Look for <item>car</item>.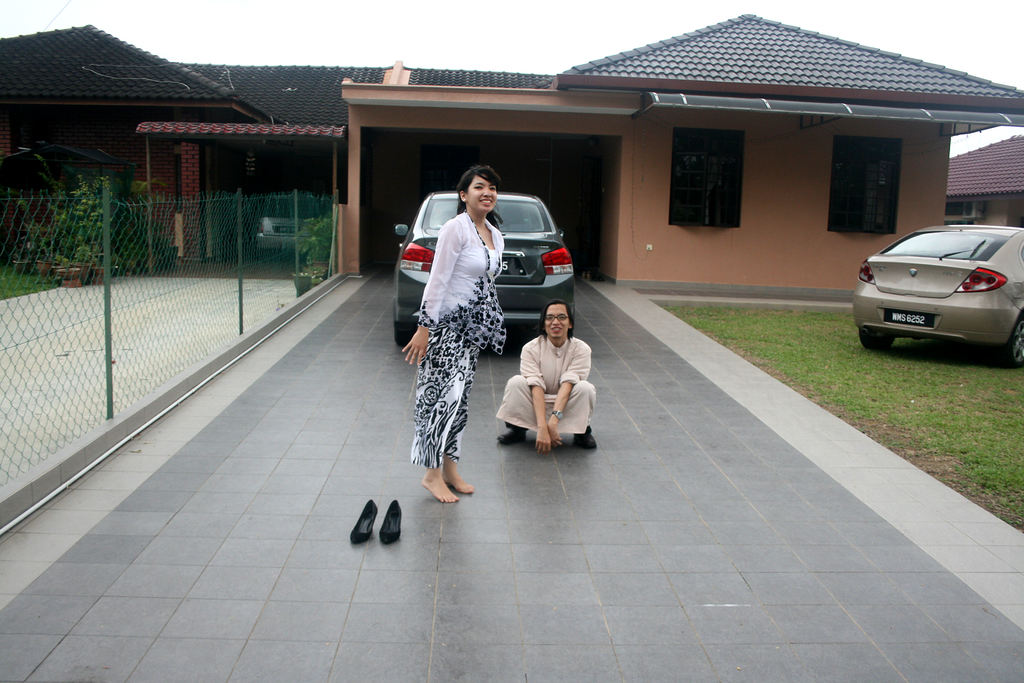
Found: (left=255, top=193, right=320, bottom=259).
